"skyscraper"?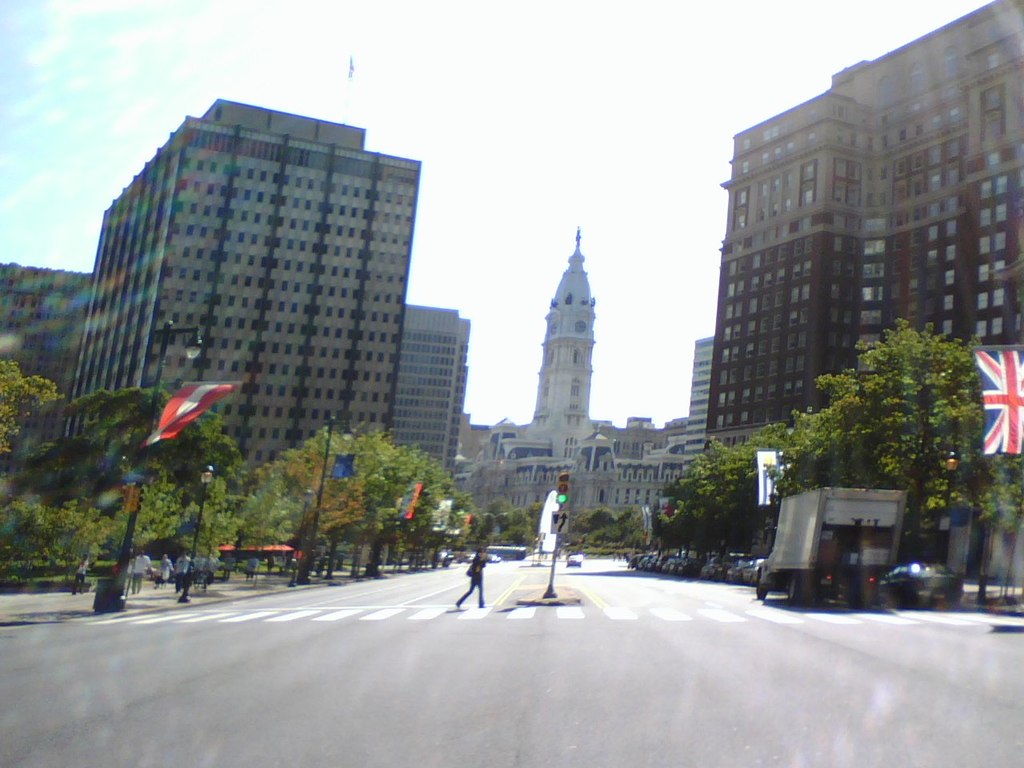
box(690, 323, 732, 443)
